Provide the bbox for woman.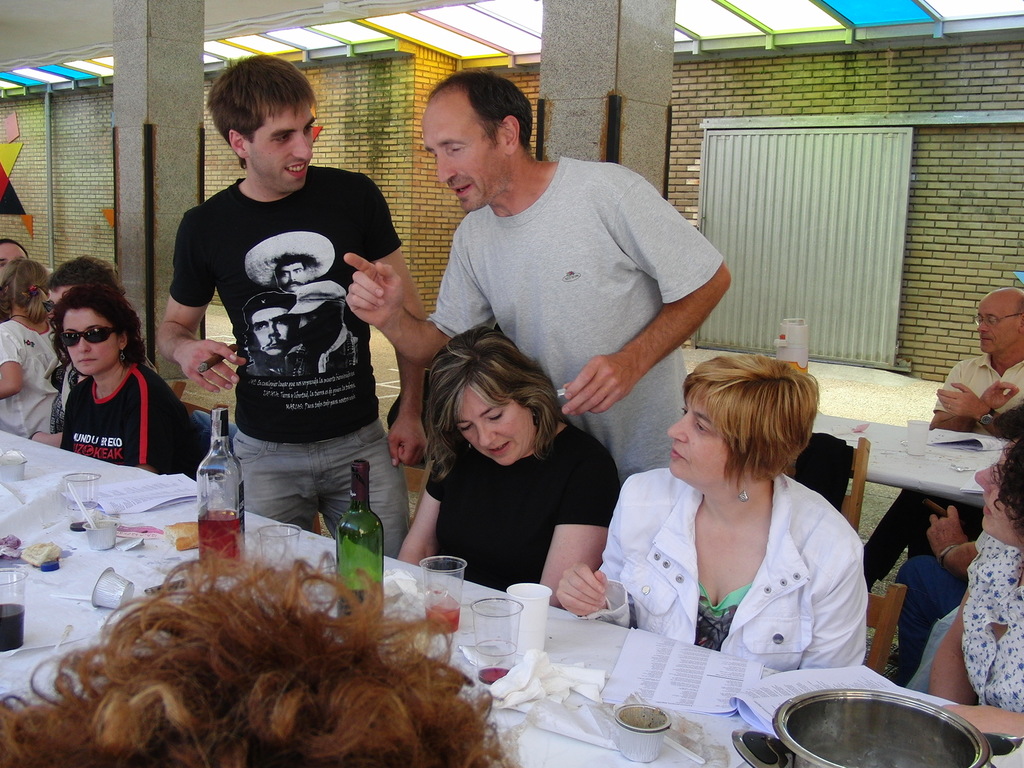
rect(54, 285, 209, 480).
